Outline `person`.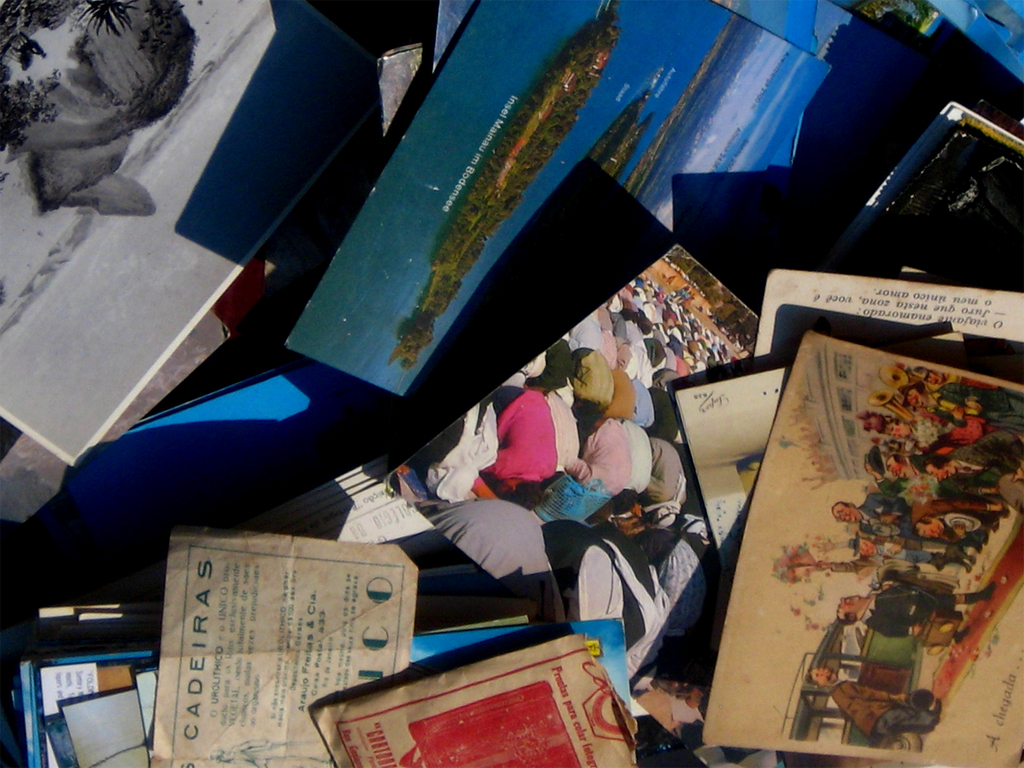
Outline: 804,662,945,741.
